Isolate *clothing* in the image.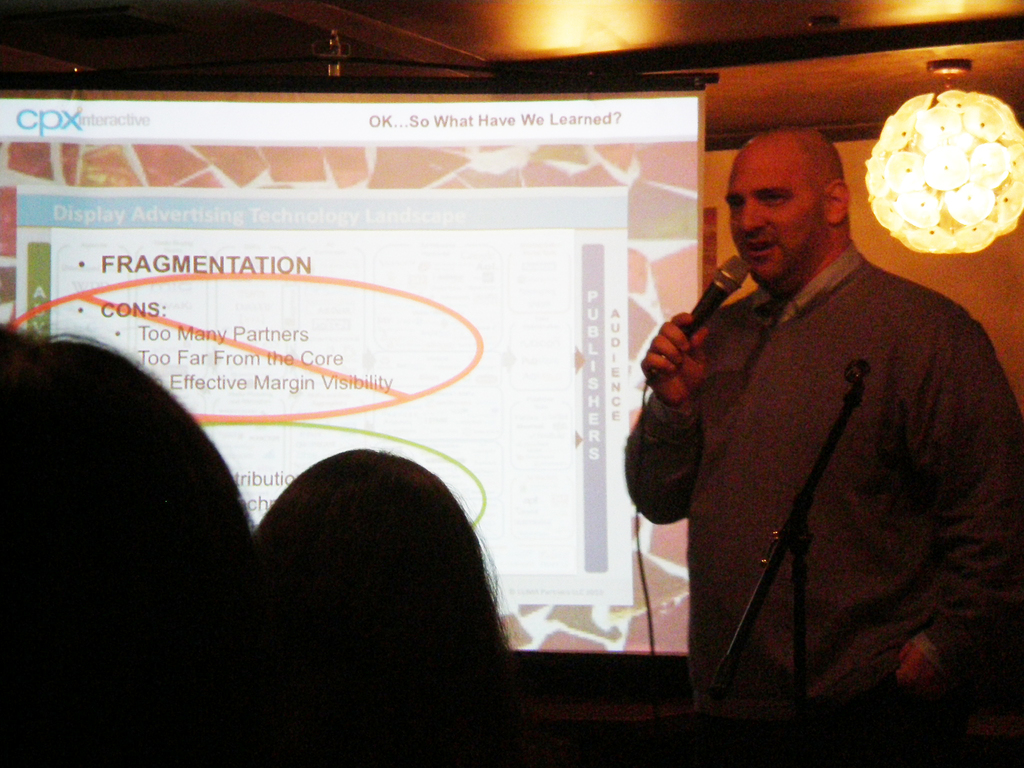
Isolated region: box(621, 249, 1023, 767).
